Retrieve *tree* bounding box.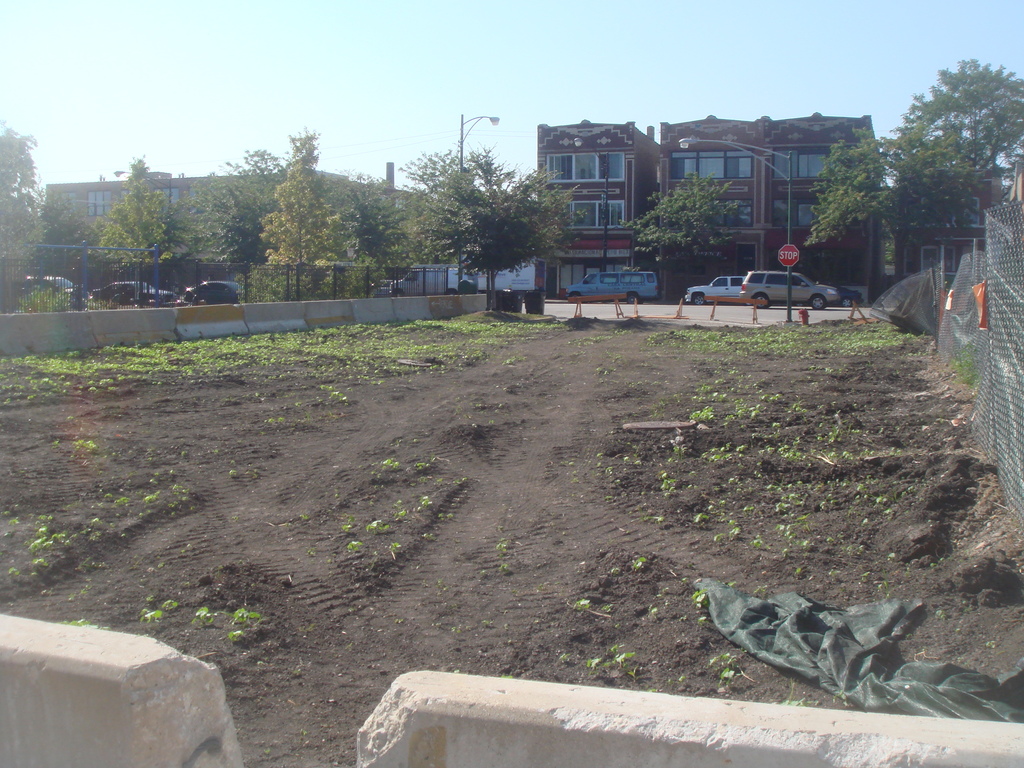
Bounding box: 415 124 565 294.
